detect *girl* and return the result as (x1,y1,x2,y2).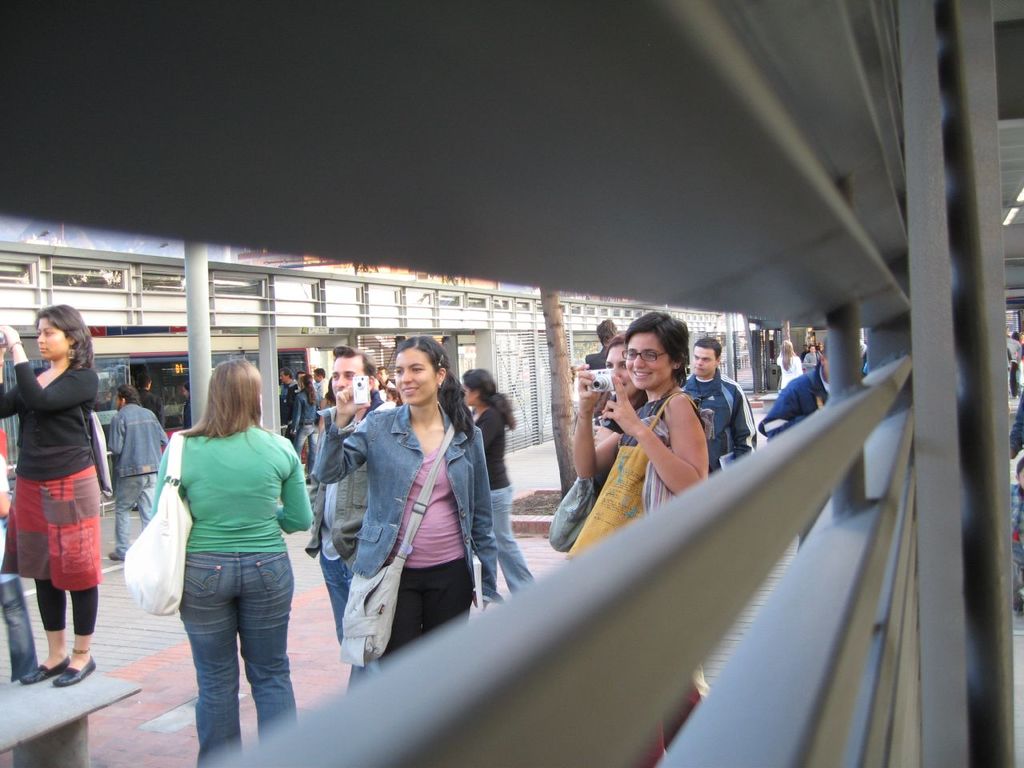
(147,358,309,767).
